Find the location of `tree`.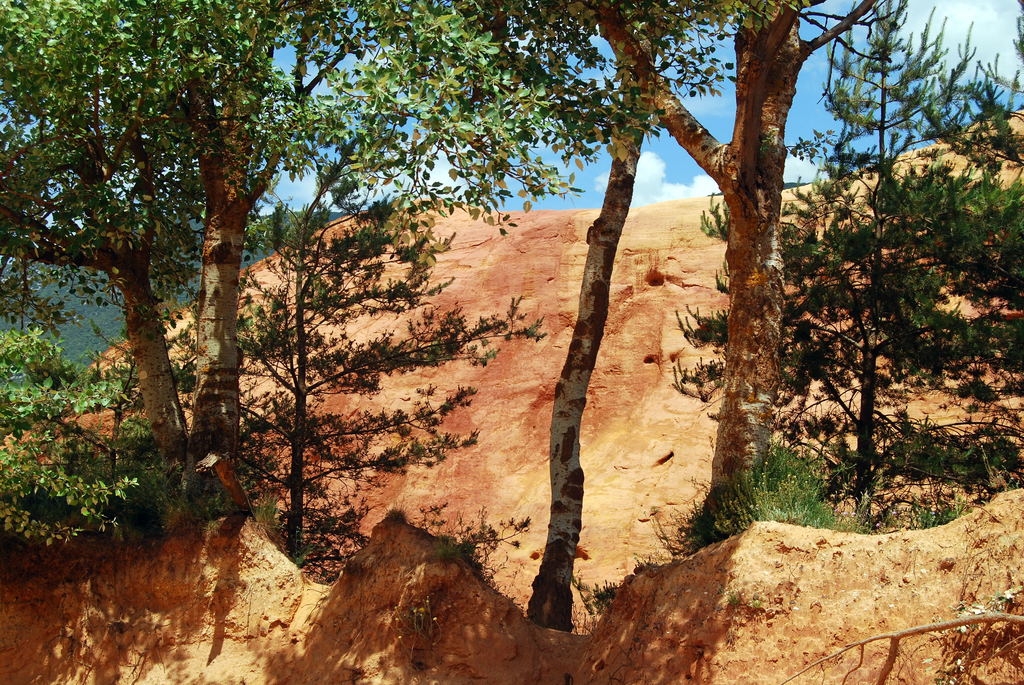
Location: region(344, 0, 781, 634).
